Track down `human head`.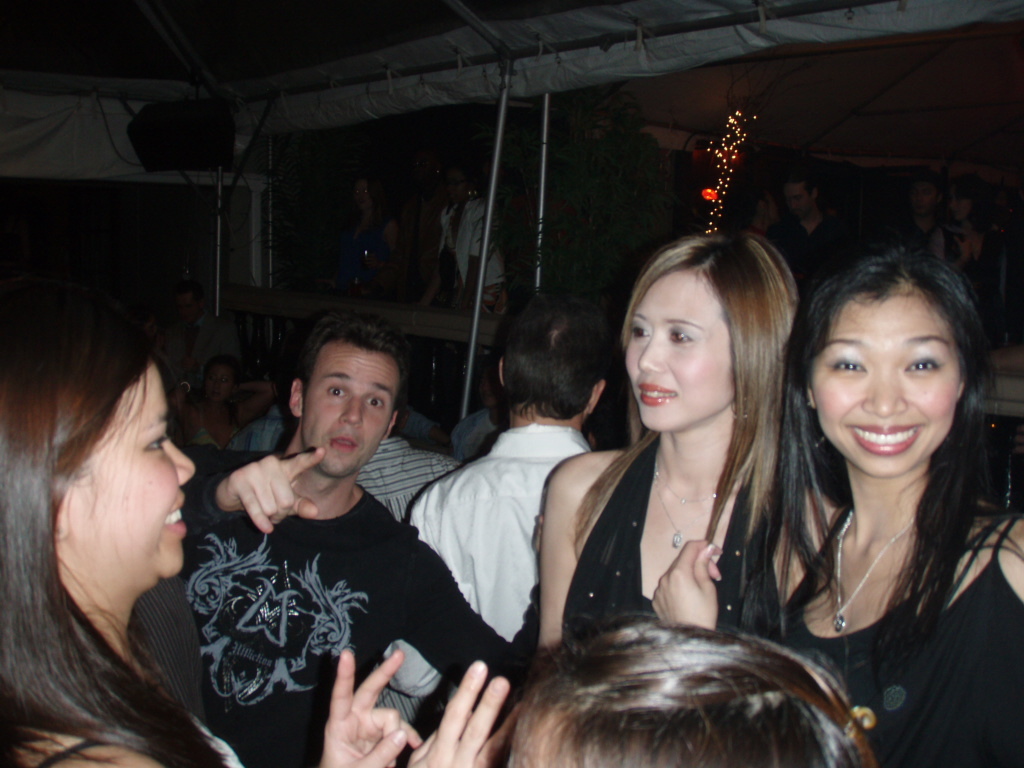
Tracked to detection(196, 357, 239, 406).
